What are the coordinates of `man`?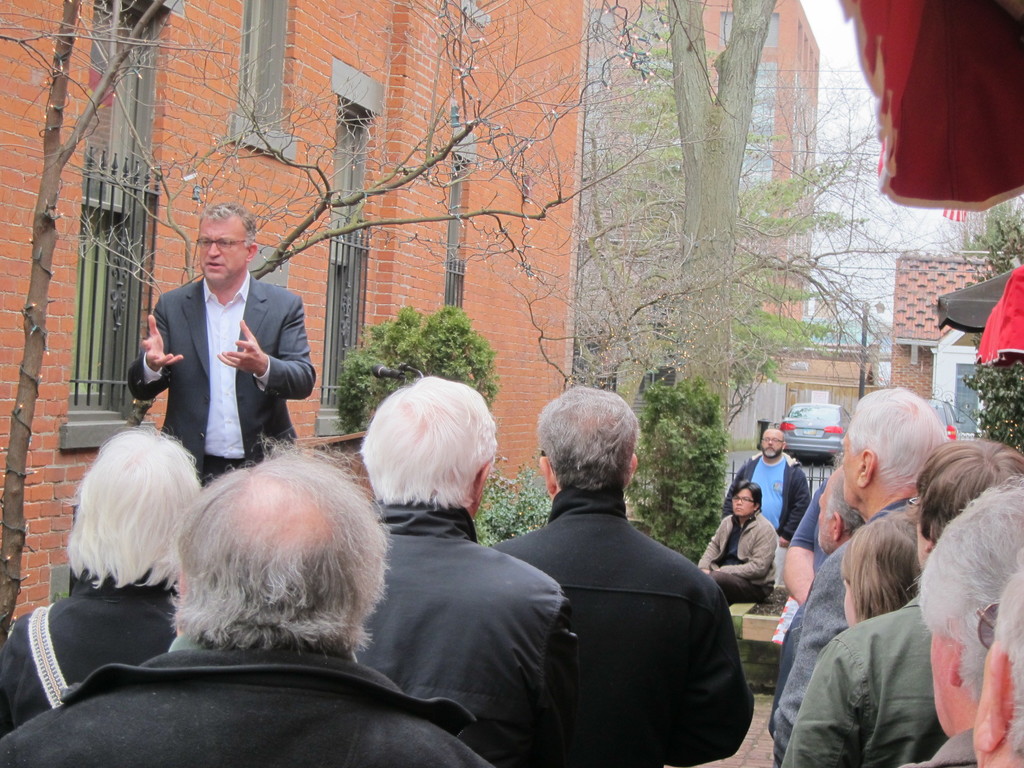
[127, 227, 352, 529].
